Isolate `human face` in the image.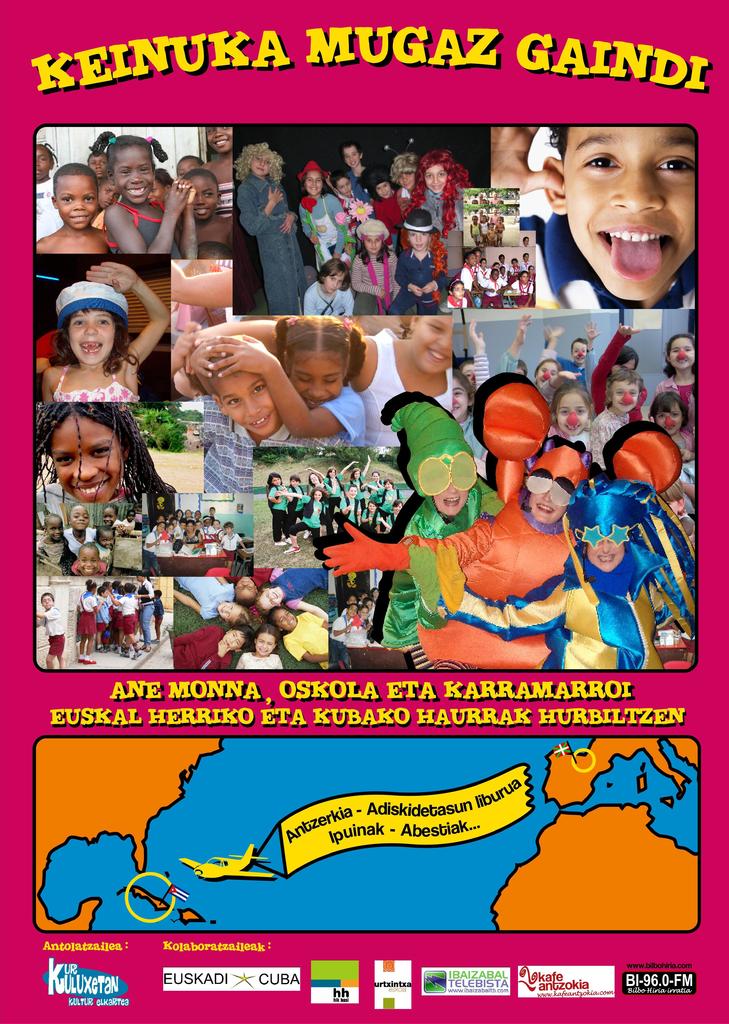
Isolated region: {"left": 102, "top": 534, "right": 112, "bottom": 548}.
